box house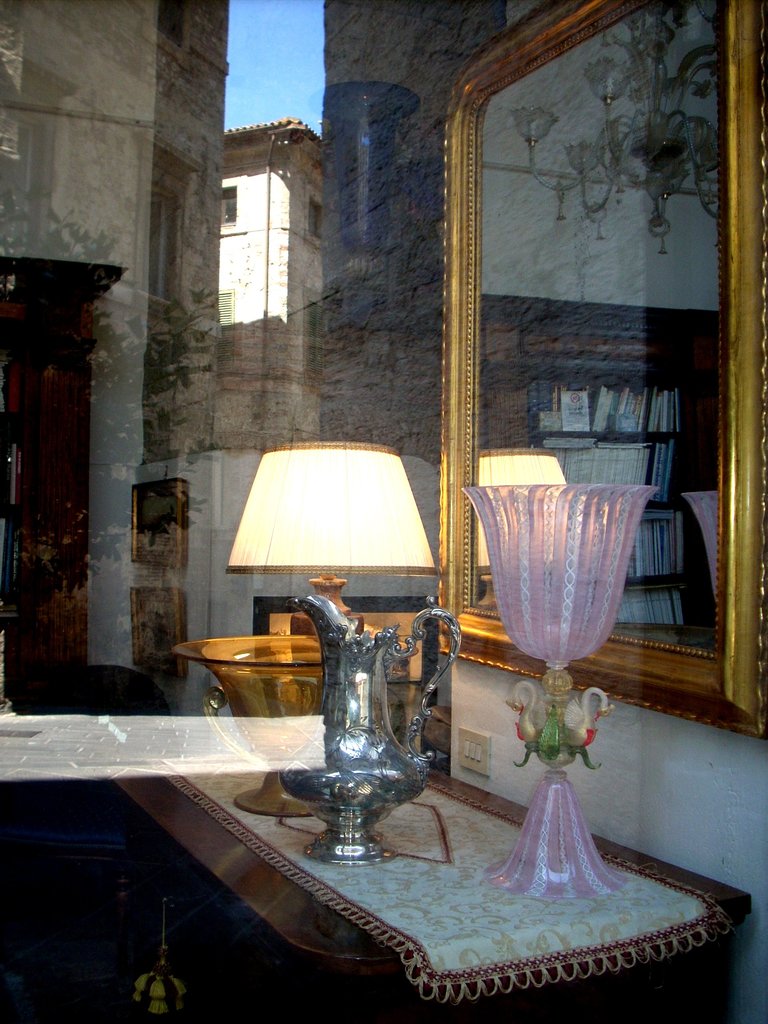
crop(0, 1, 767, 1023)
